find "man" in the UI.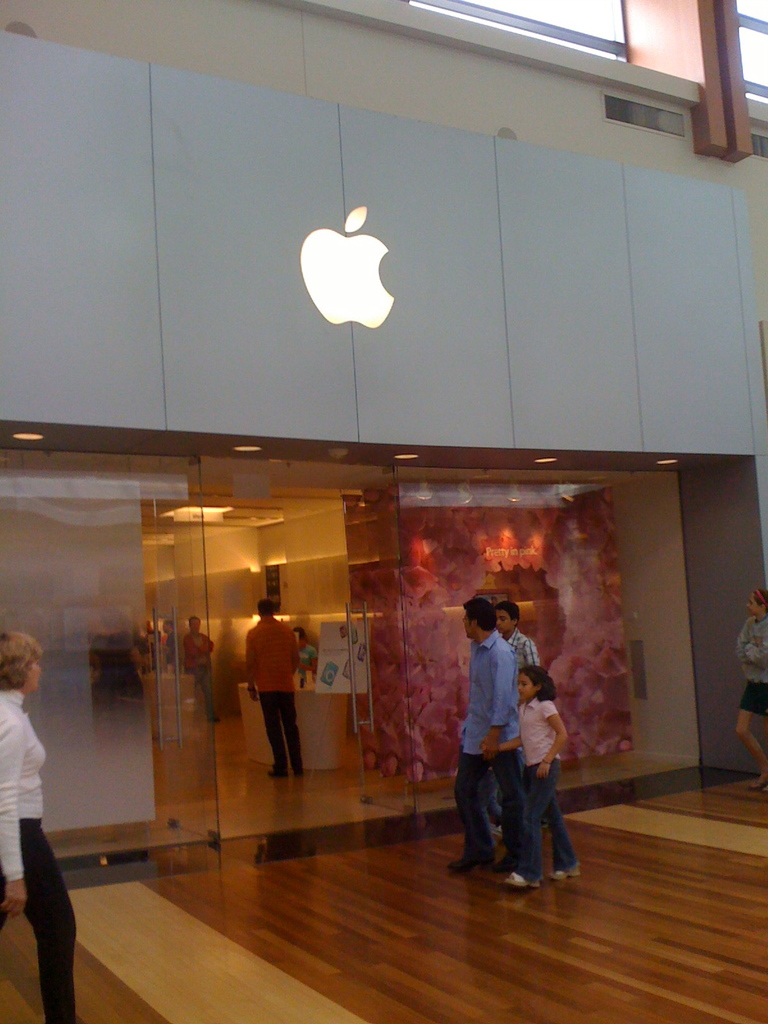
UI element at locate(446, 598, 533, 877).
